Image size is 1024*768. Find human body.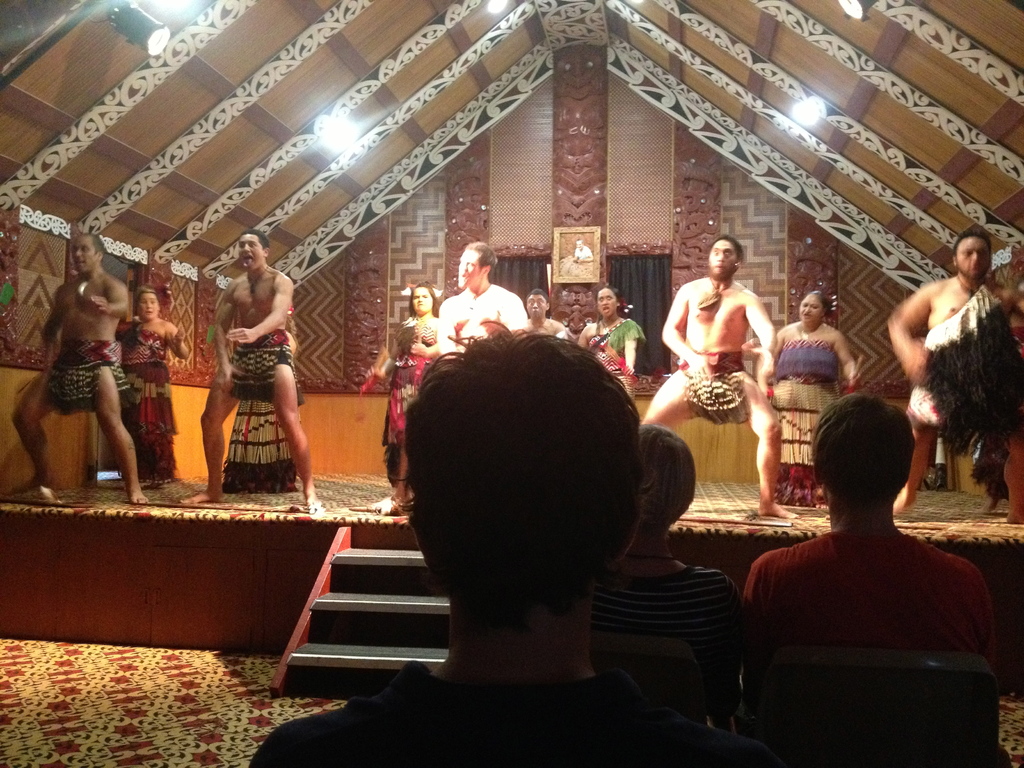
{"x1": 248, "y1": 330, "x2": 748, "y2": 767}.
